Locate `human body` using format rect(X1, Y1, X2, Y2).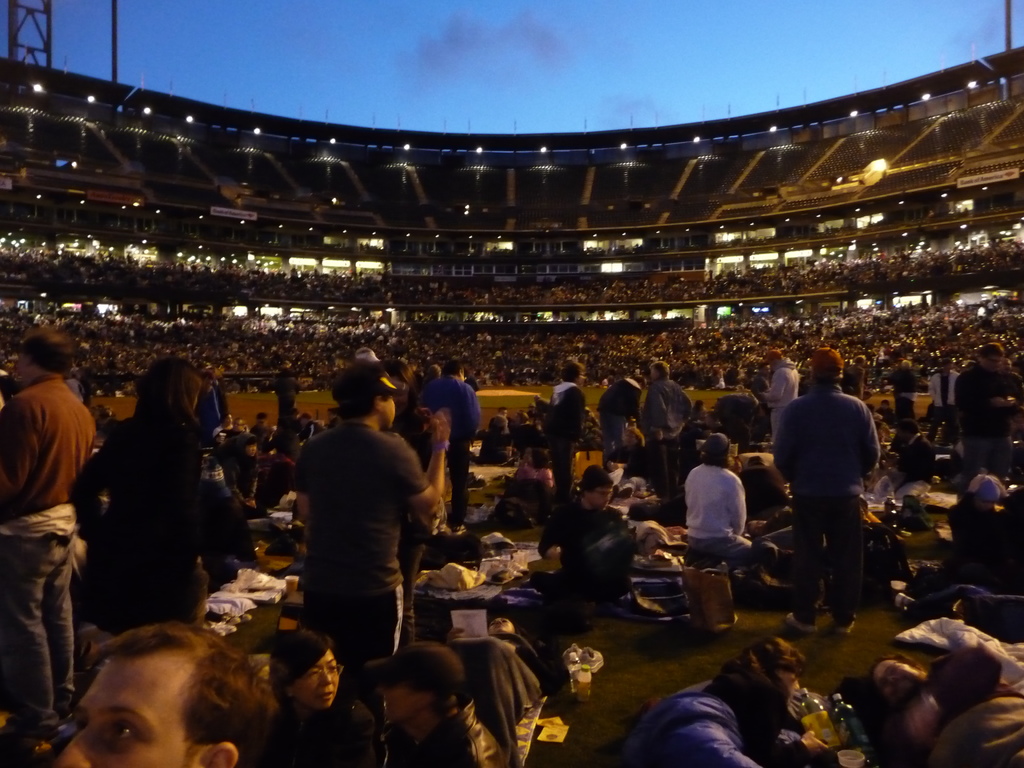
rect(132, 252, 138, 262).
